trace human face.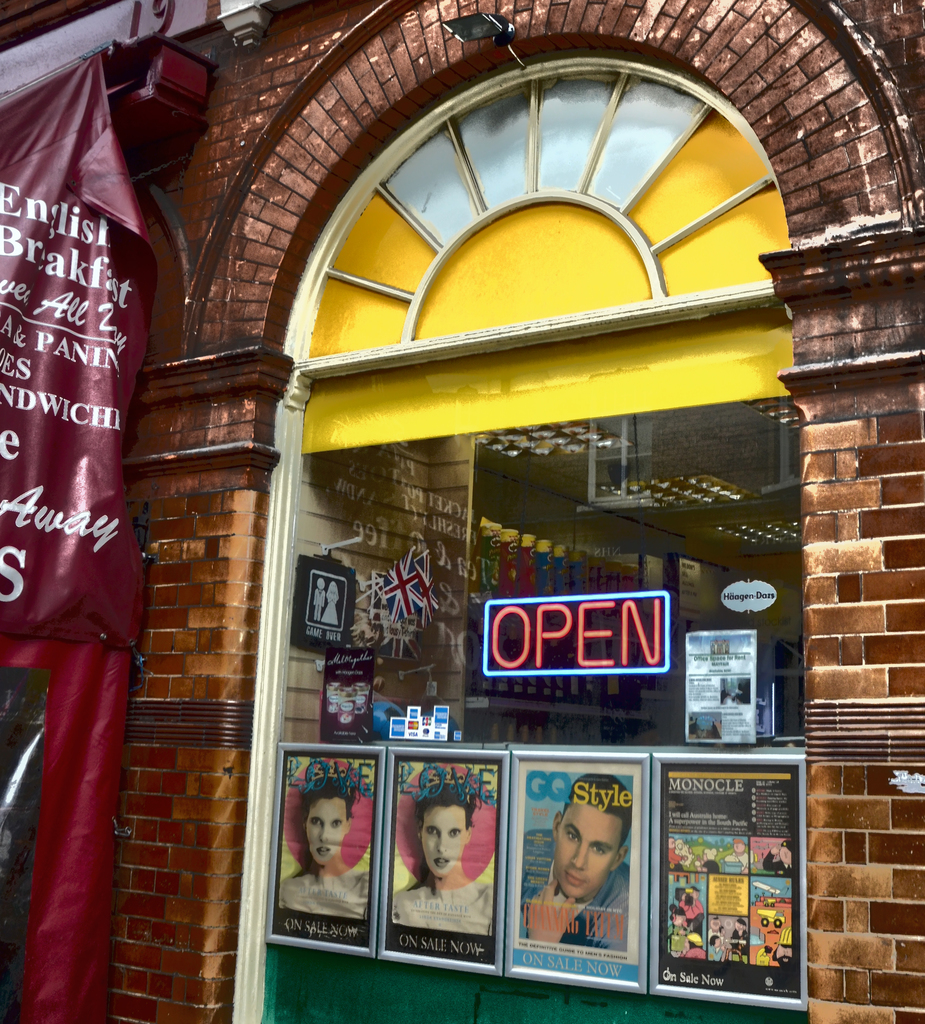
Traced to detection(305, 797, 352, 865).
